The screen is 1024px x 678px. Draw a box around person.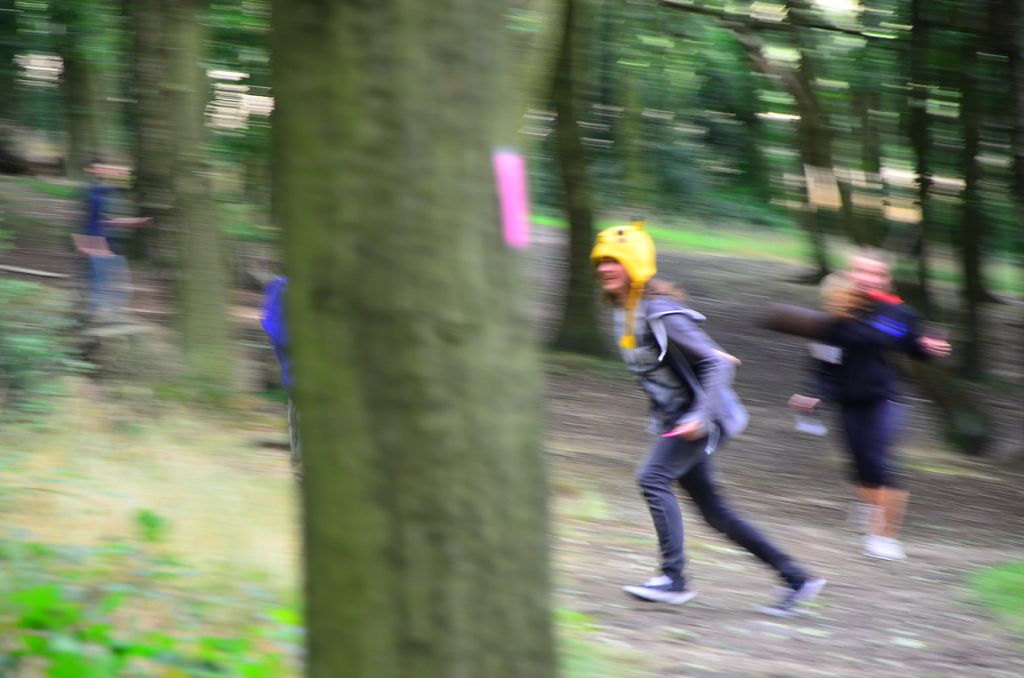
<bbox>758, 266, 955, 571</bbox>.
